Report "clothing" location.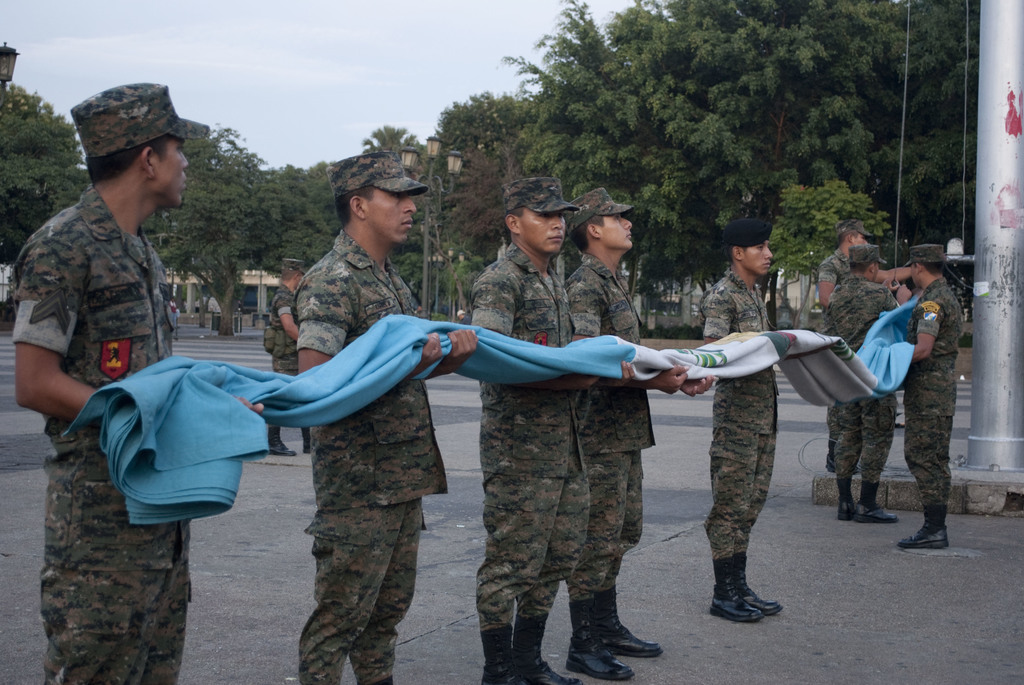
Report: (left=820, top=240, right=847, bottom=280).
